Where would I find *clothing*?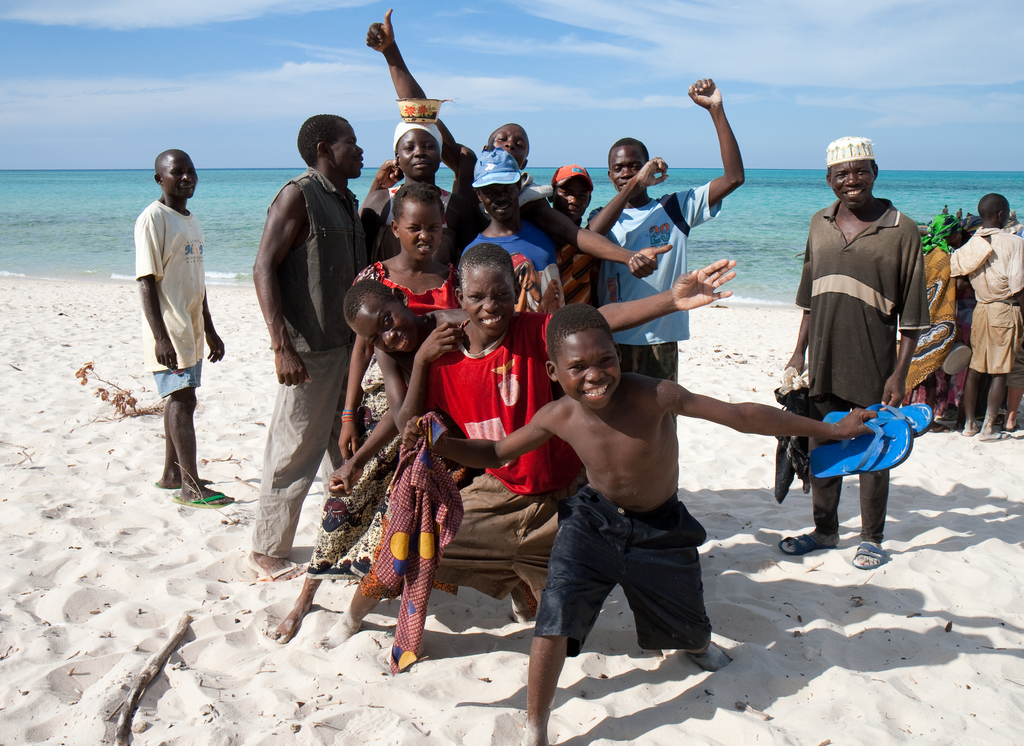
At [945, 229, 1023, 371].
